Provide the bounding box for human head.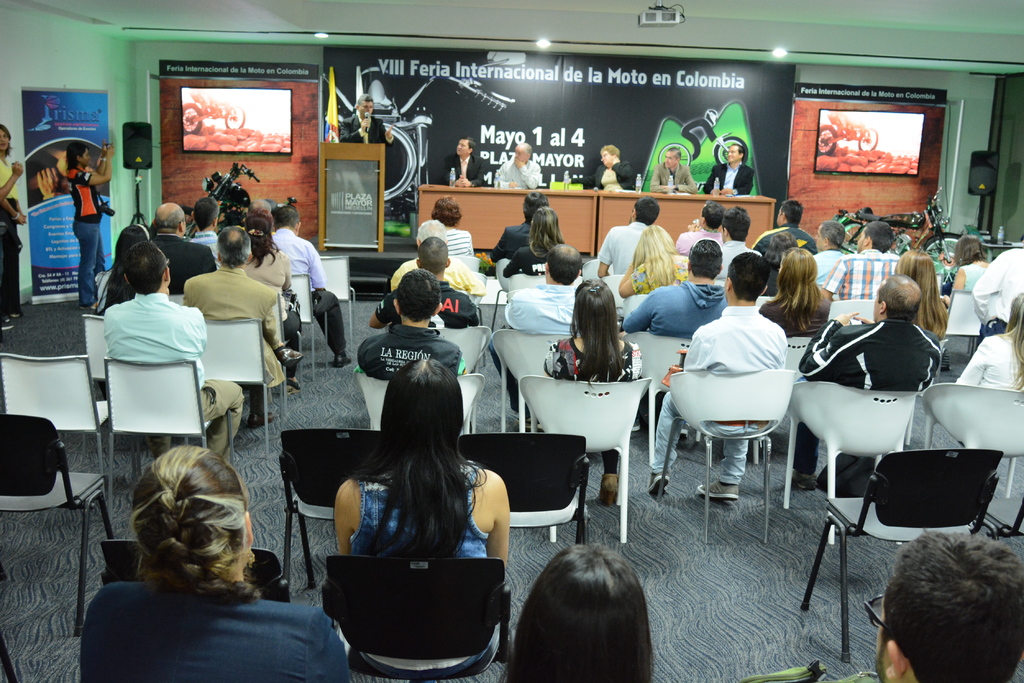
[left=777, top=197, right=806, bottom=229].
